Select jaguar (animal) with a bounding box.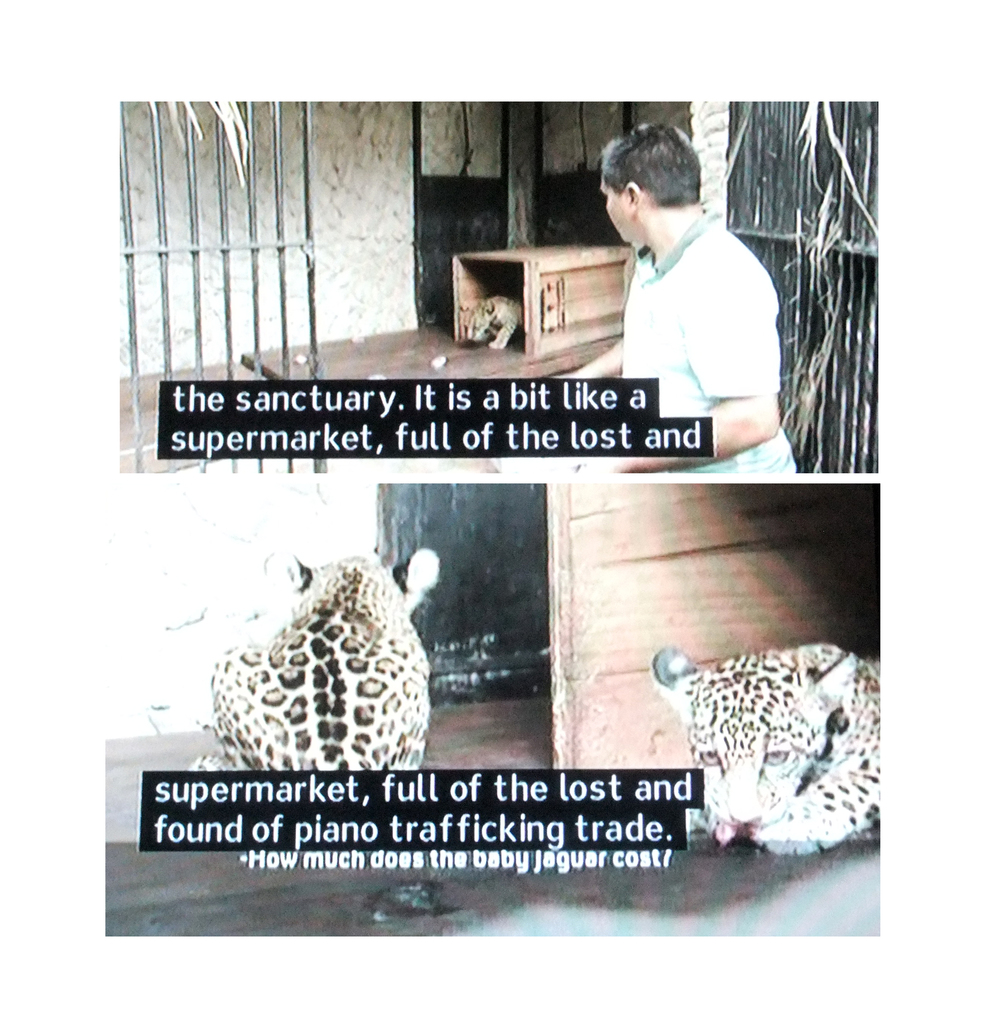
bbox(456, 294, 522, 352).
